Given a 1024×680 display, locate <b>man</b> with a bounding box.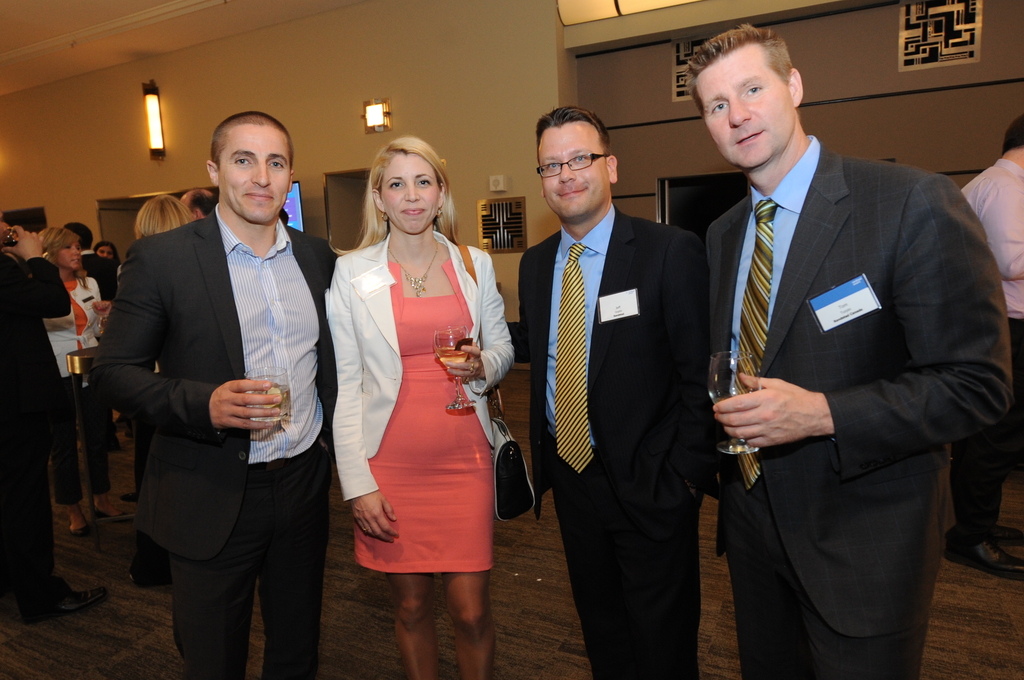
Located: box(690, 26, 1015, 679).
